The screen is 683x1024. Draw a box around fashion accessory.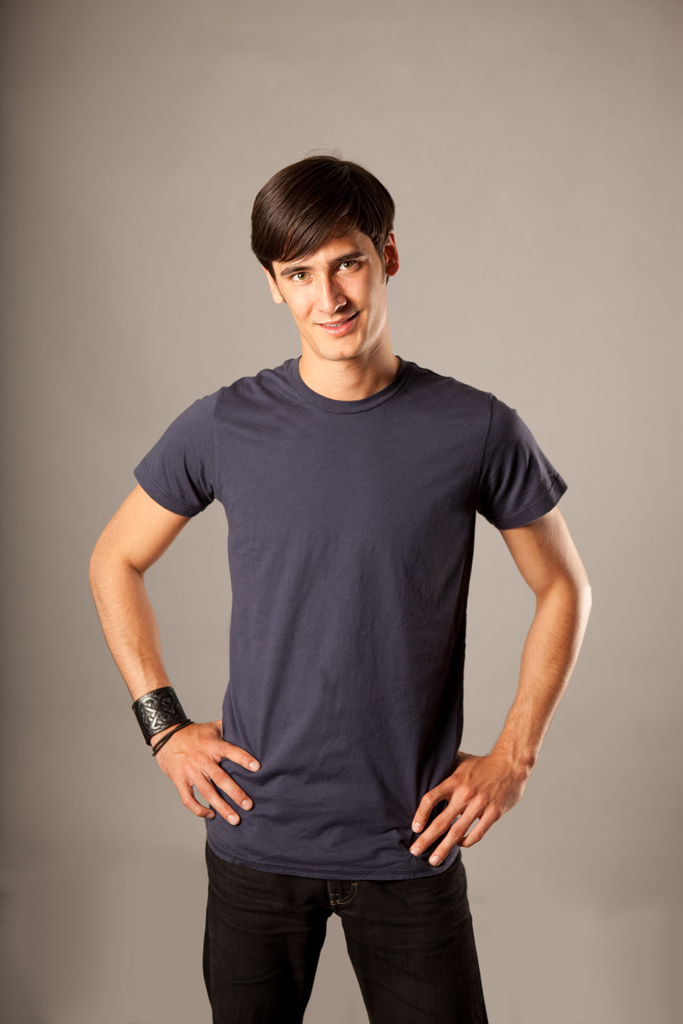
detection(132, 679, 196, 760).
